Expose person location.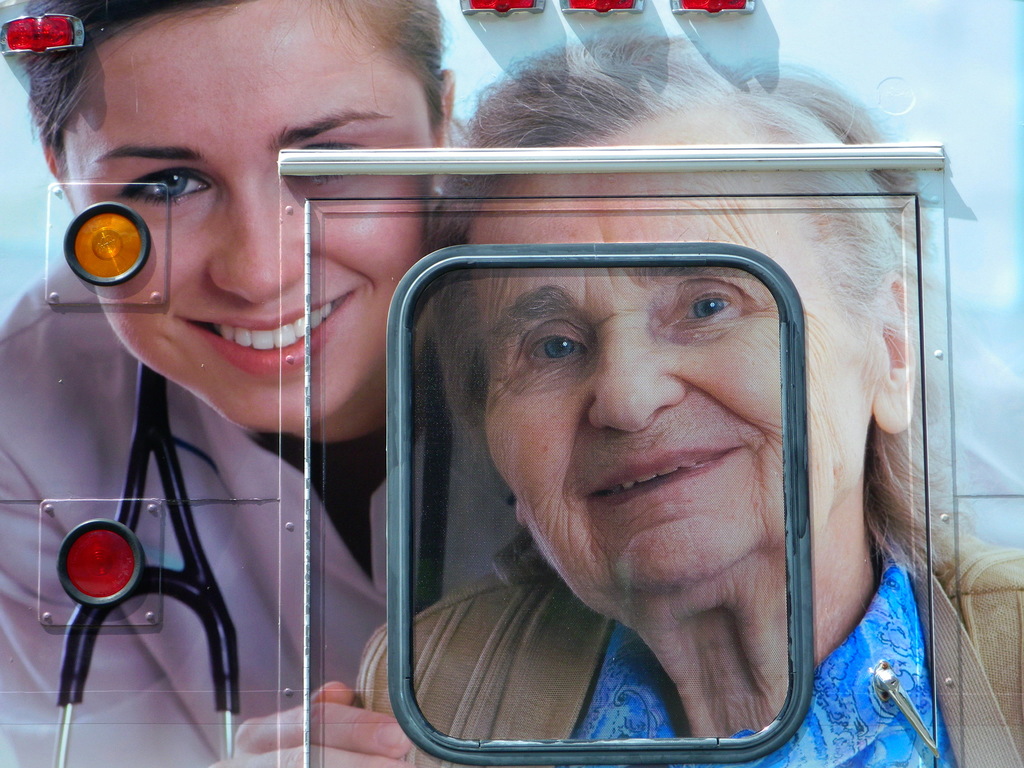
Exposed at Rect(271, 104, 938, 762).
